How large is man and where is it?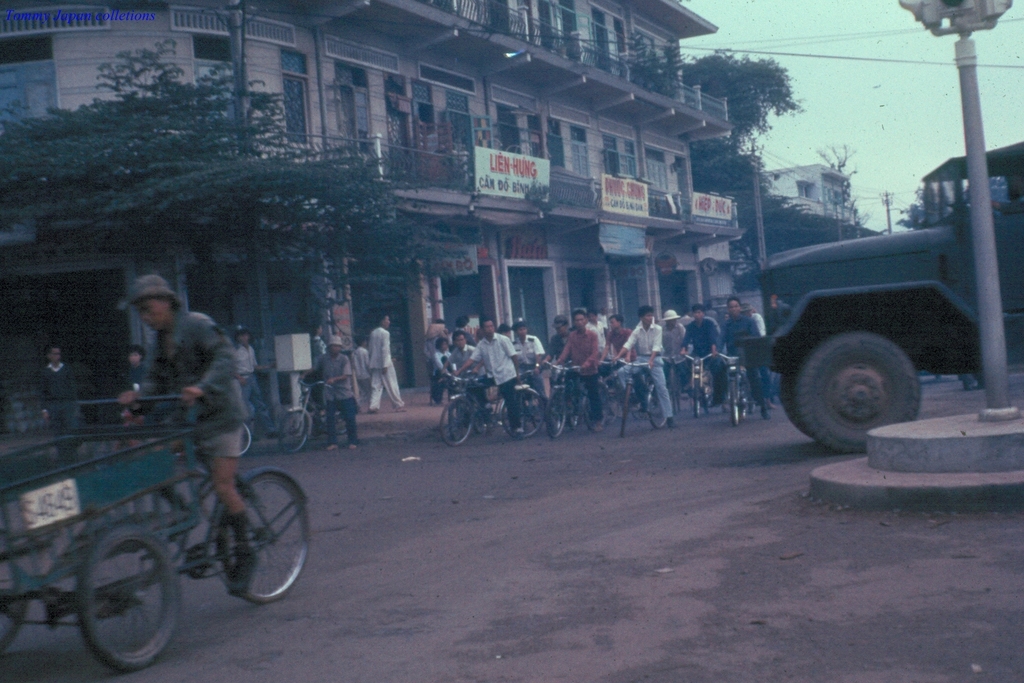
Bounding box: 512/316/546/370.
